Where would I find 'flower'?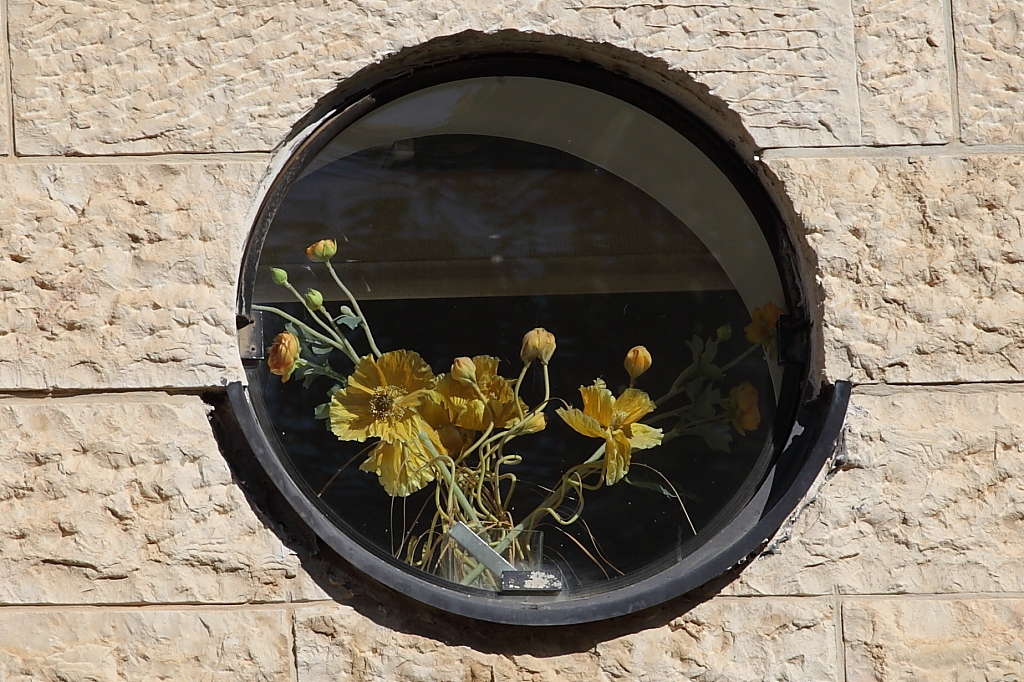
At [625, 340, 654, 374].
